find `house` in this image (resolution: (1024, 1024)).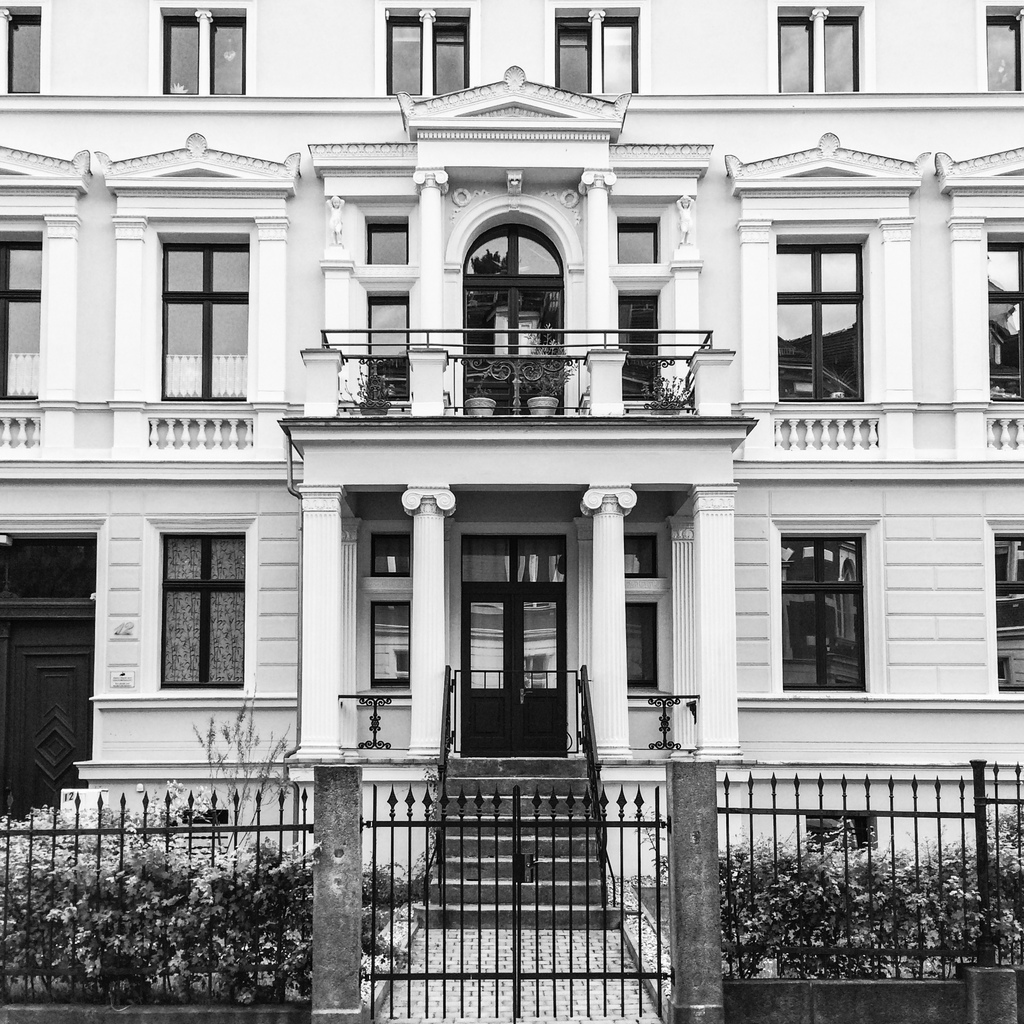
0:0:1023:932.
